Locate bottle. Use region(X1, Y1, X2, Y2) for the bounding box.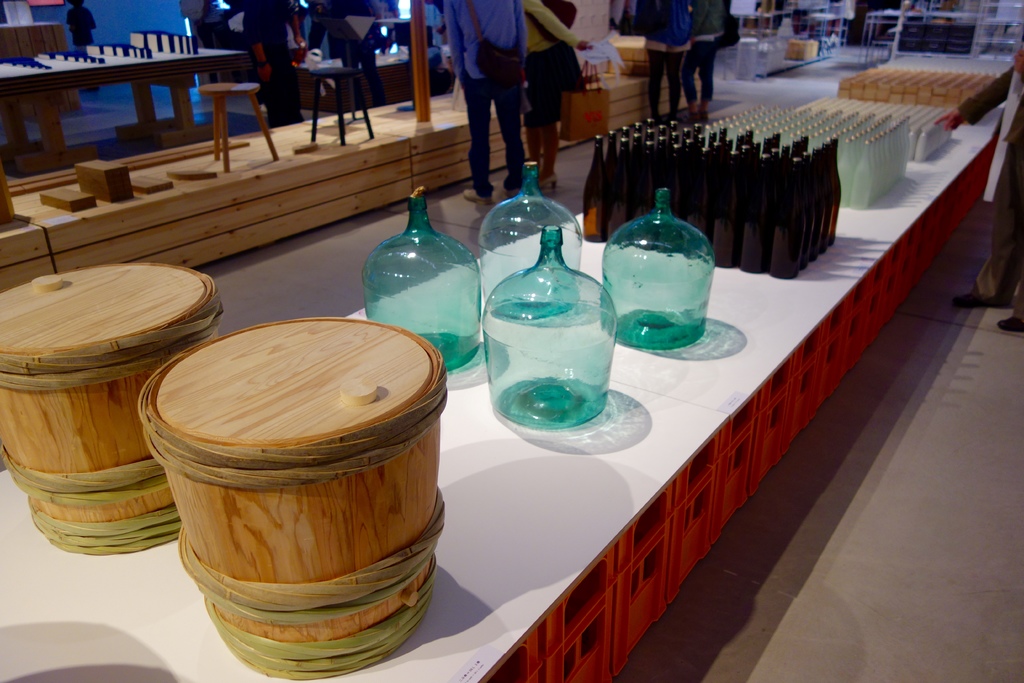
region(580, 137, 608, 241).
